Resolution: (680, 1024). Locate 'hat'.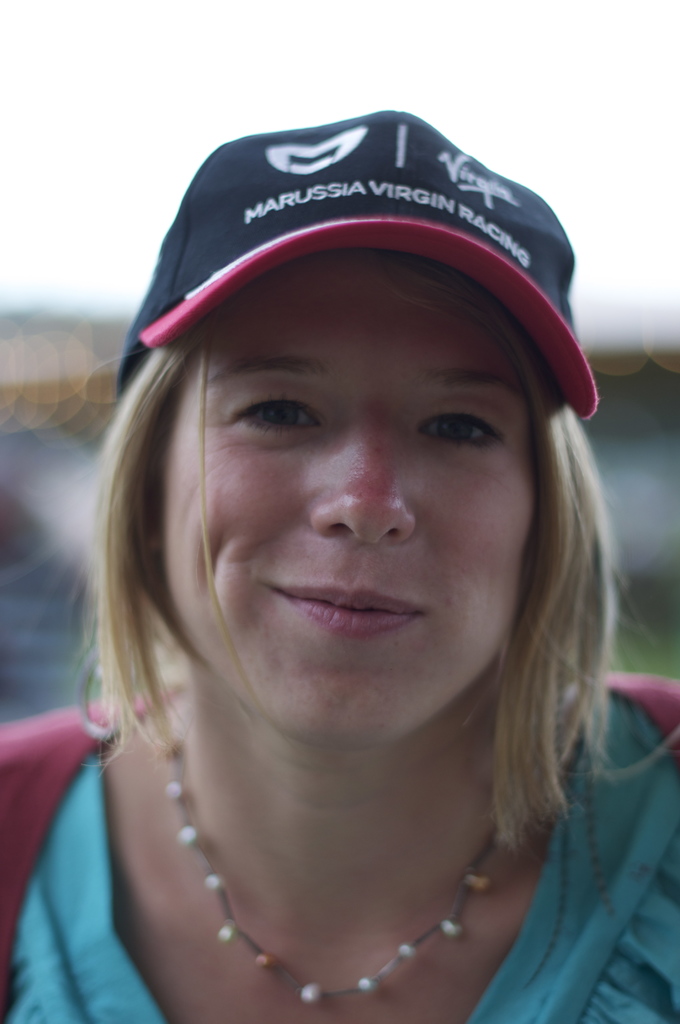
x1=114, y1=109, x2=601, y2=426.
